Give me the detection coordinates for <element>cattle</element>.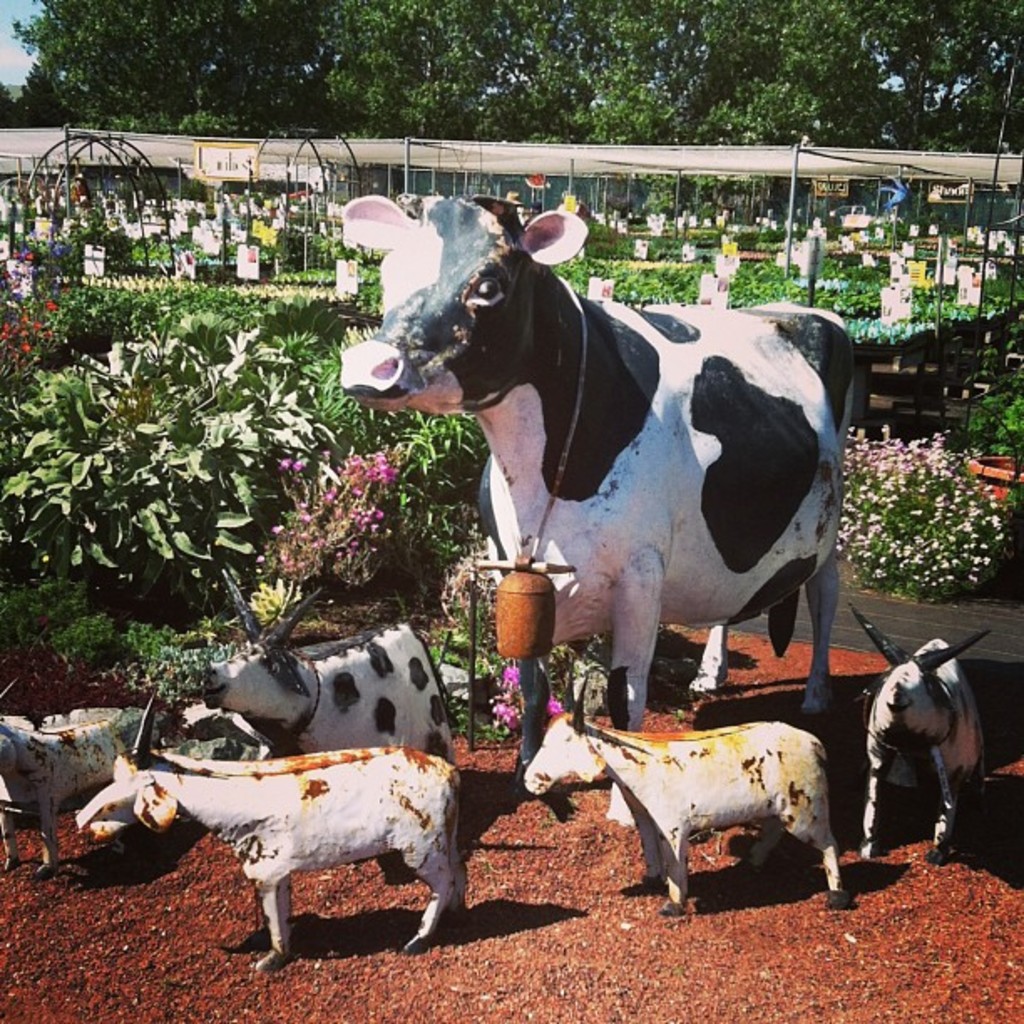
x1=853, y1=609, x2=982, y2=875.
